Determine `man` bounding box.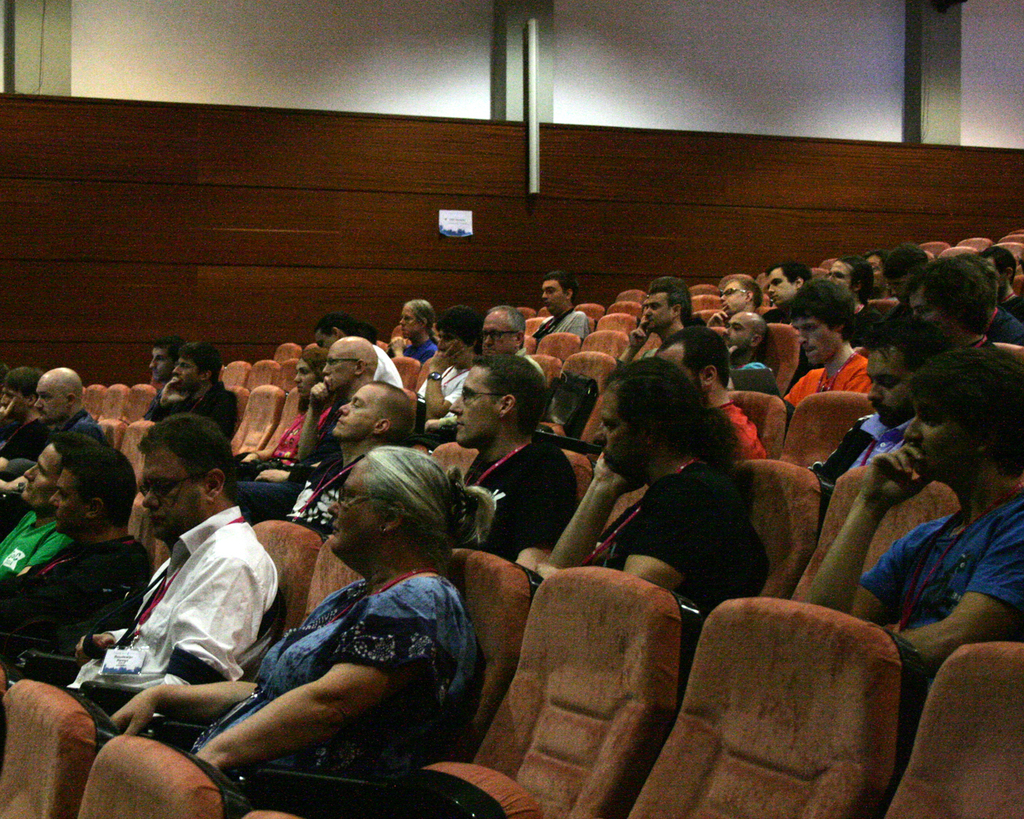
Determined: x1=531, y1=268, x2=599, y2=356.
